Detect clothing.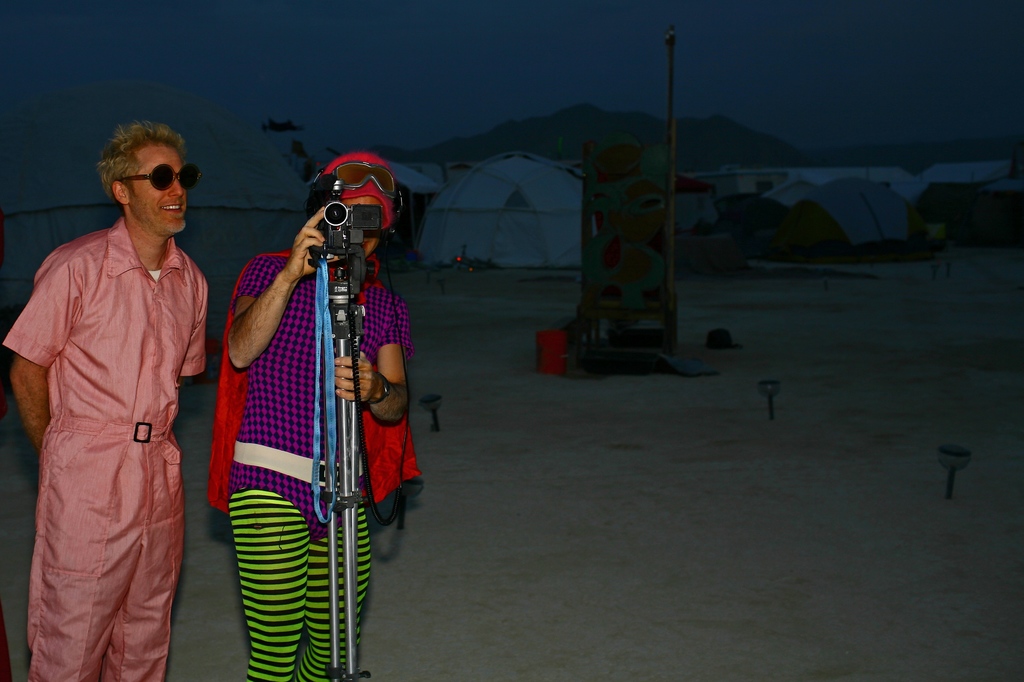
Detected at bbox=[10, 168, 204, 671].
